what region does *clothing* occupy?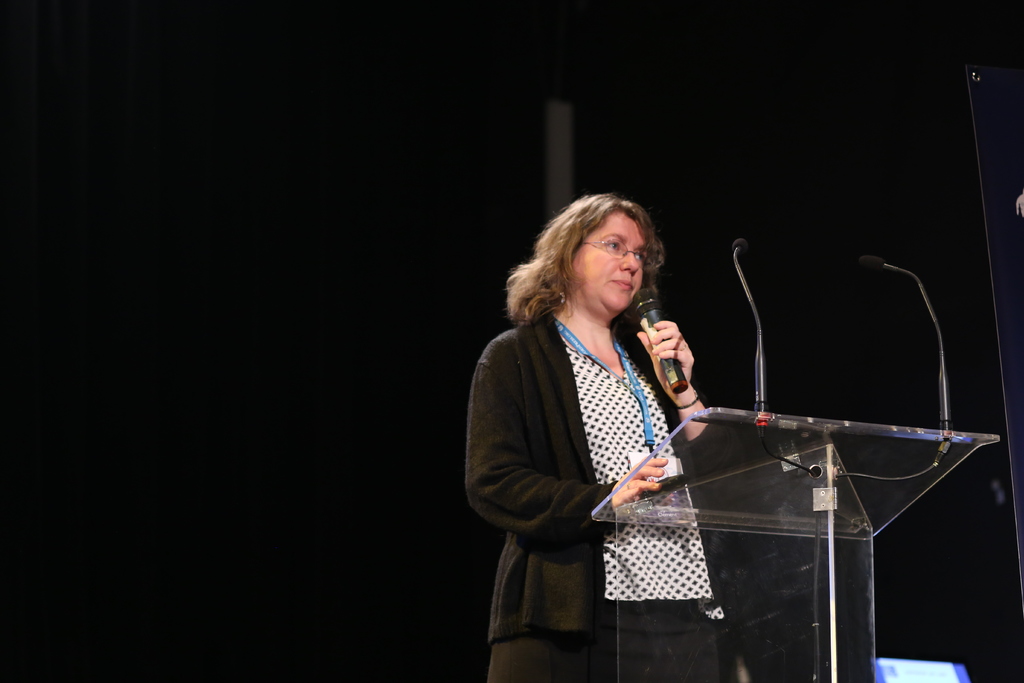
466:258:745:659.
